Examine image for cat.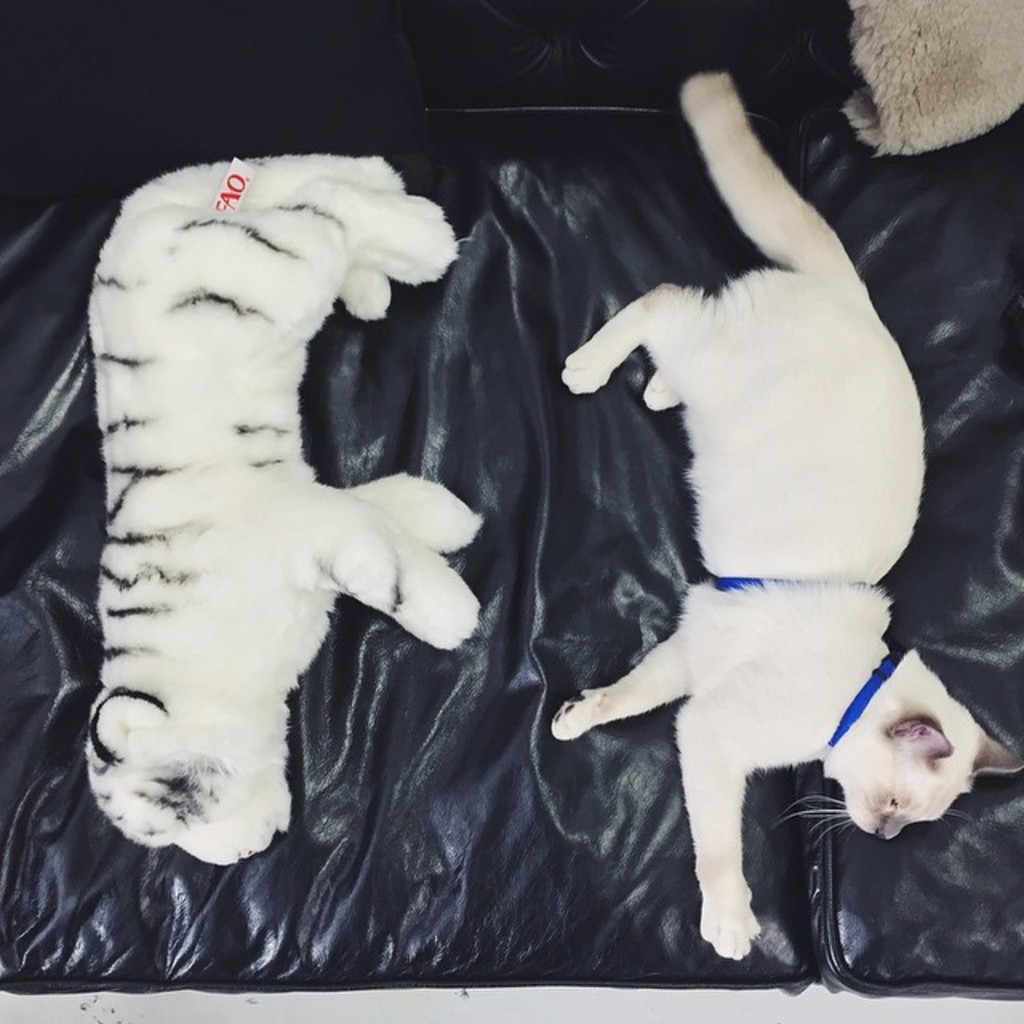
Examination result: left=544, top=61, right=1022, bottom=968.
